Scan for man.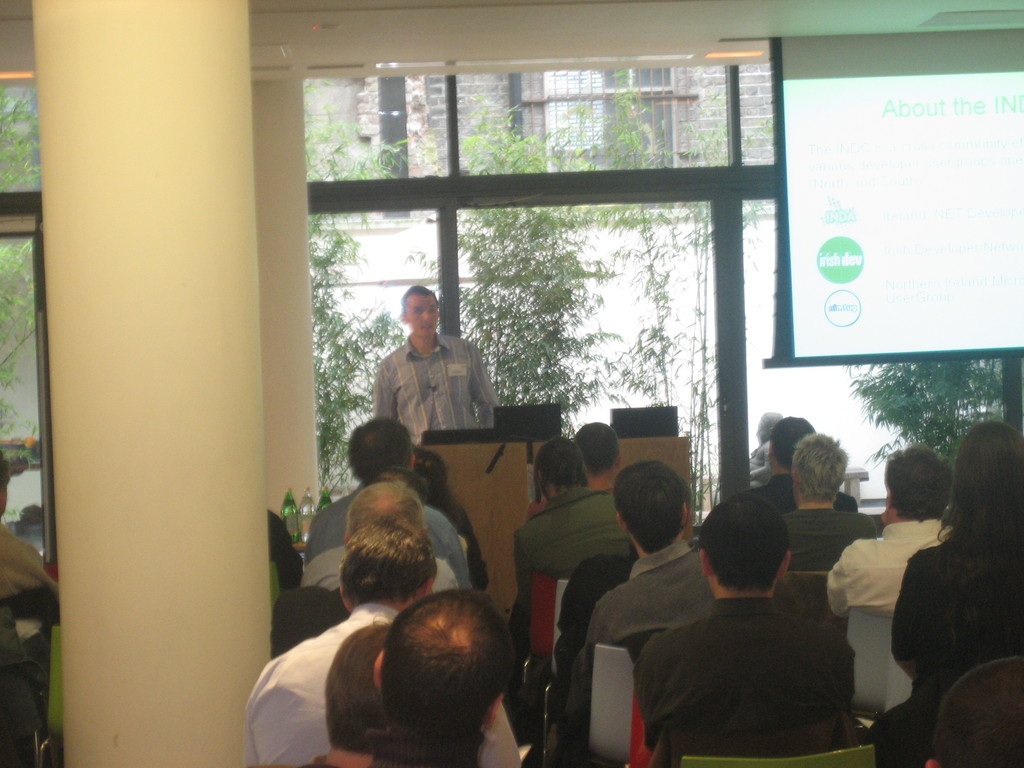
Scan result: box(352, 291, 504, 467).
